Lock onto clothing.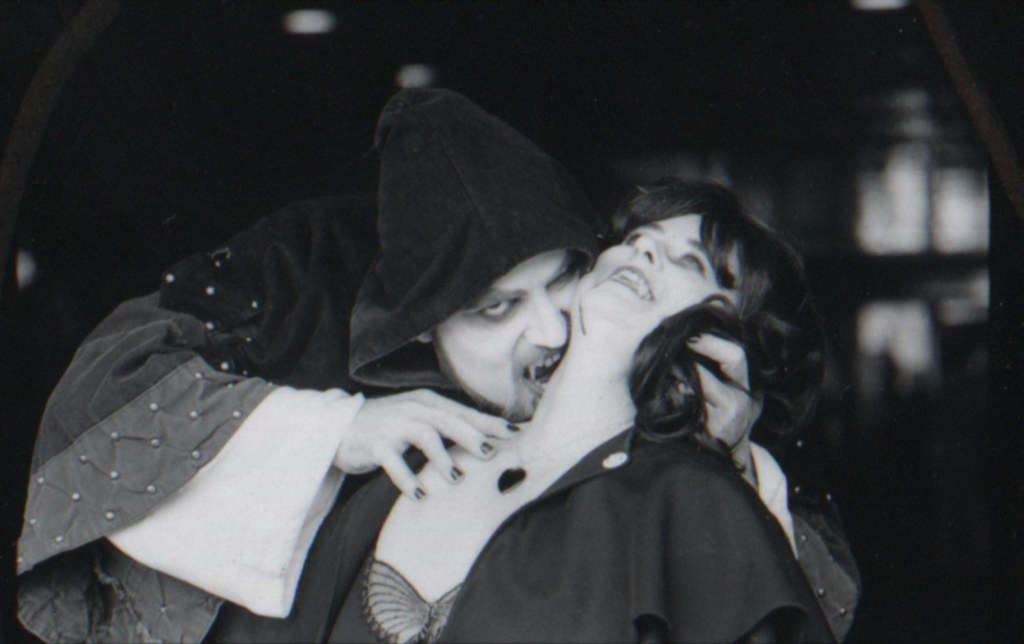
Locked: {"x1": 218, "y1": 416, "x2": 829, "y2": 643}.
